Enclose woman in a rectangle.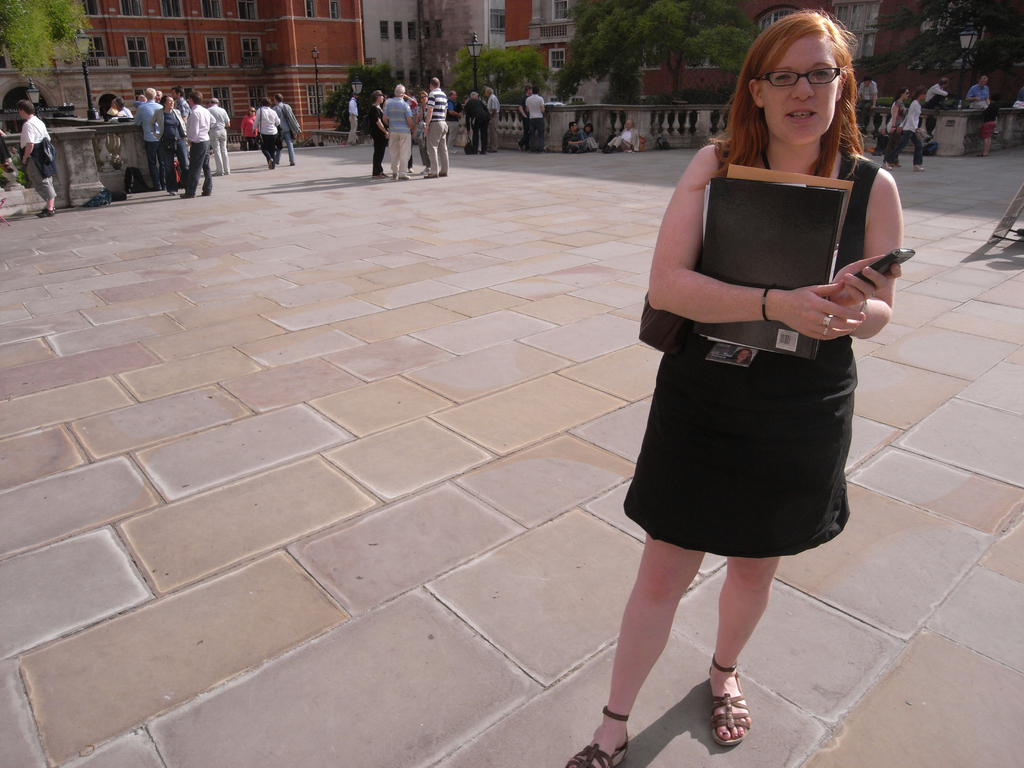
crop(887, 86, 909, 172).
